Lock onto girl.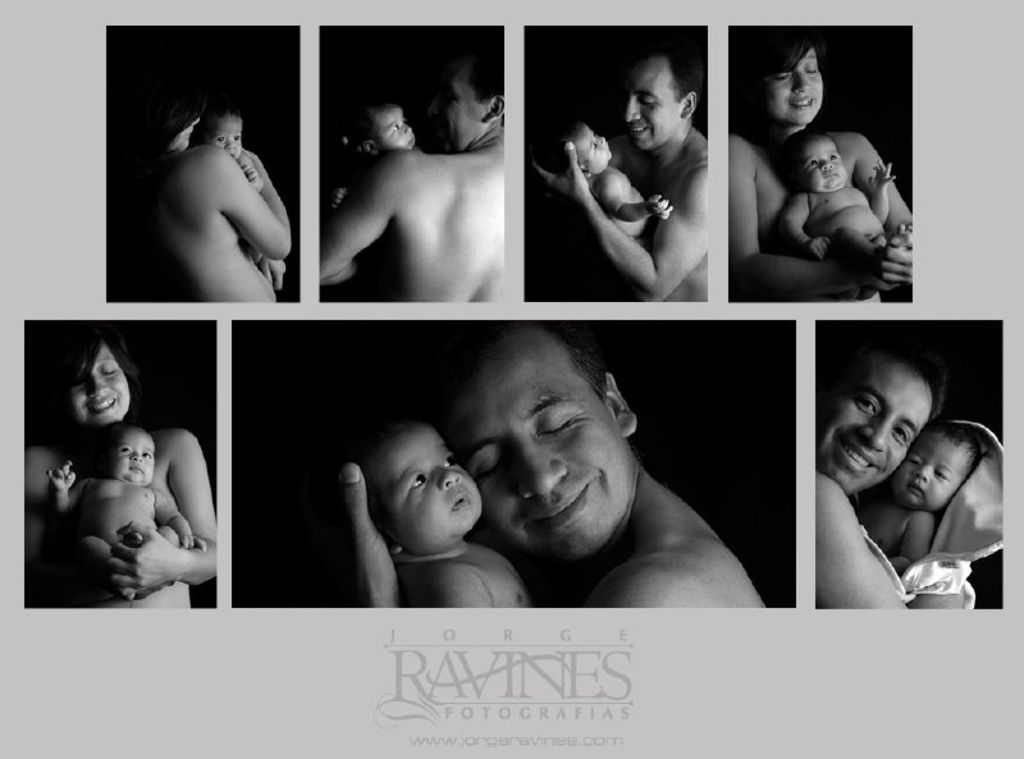
Locked: (left=562, top=122, right=676, bottom=233).
